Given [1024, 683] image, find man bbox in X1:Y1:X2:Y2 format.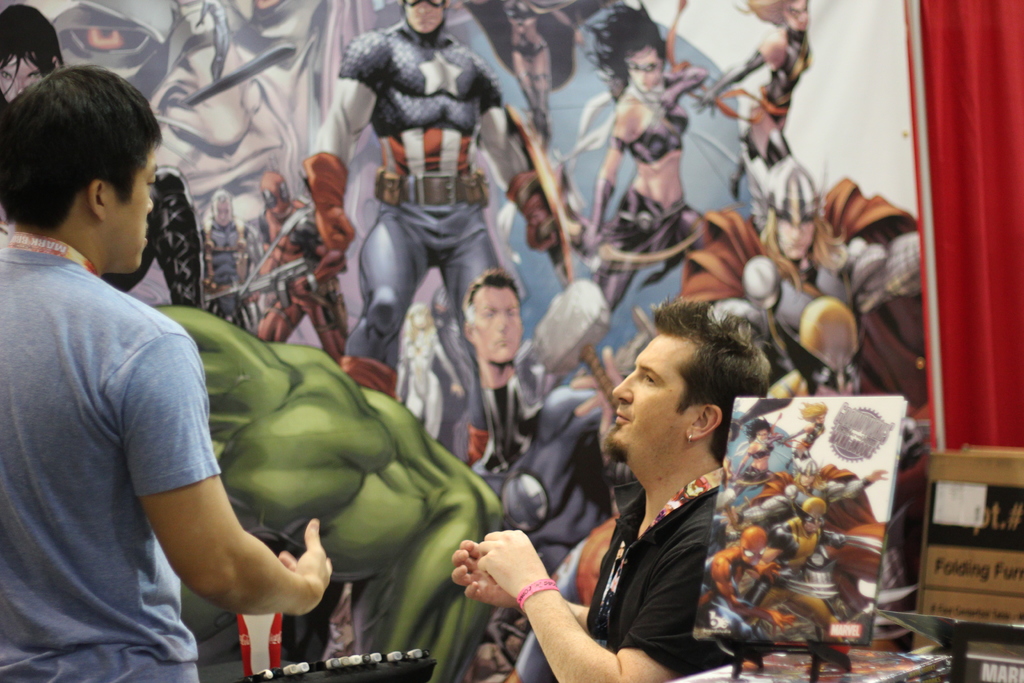
0:63:342:682.
